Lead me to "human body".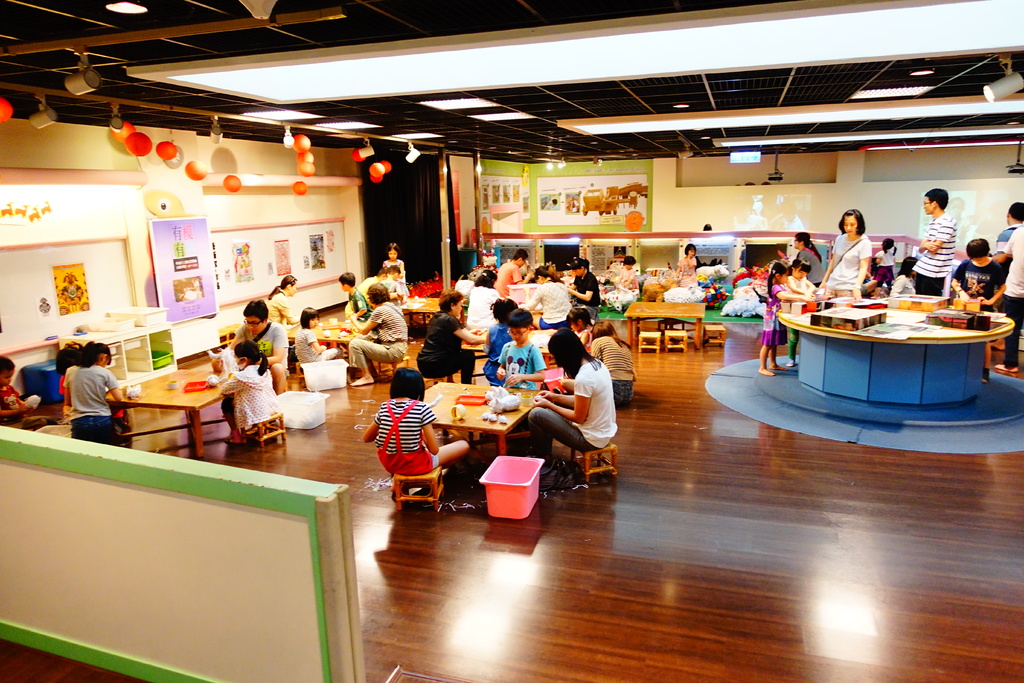
Lead to left=525, top=261, right=572, bottom=329.
